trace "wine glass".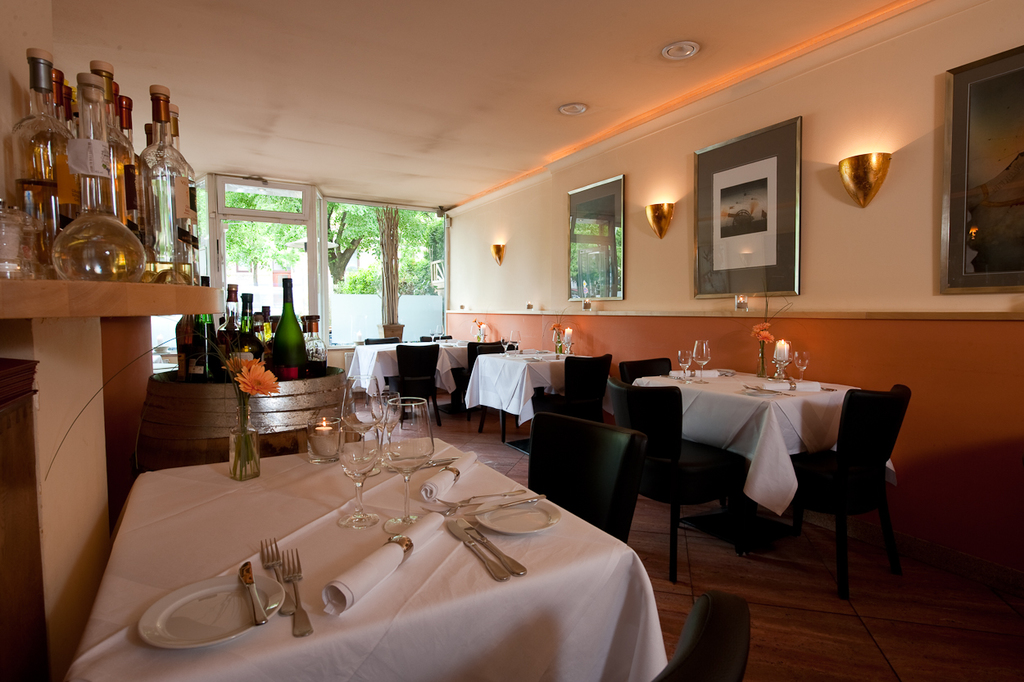
Traced to [x1=340, y1=419, x2=379, y2=527].
